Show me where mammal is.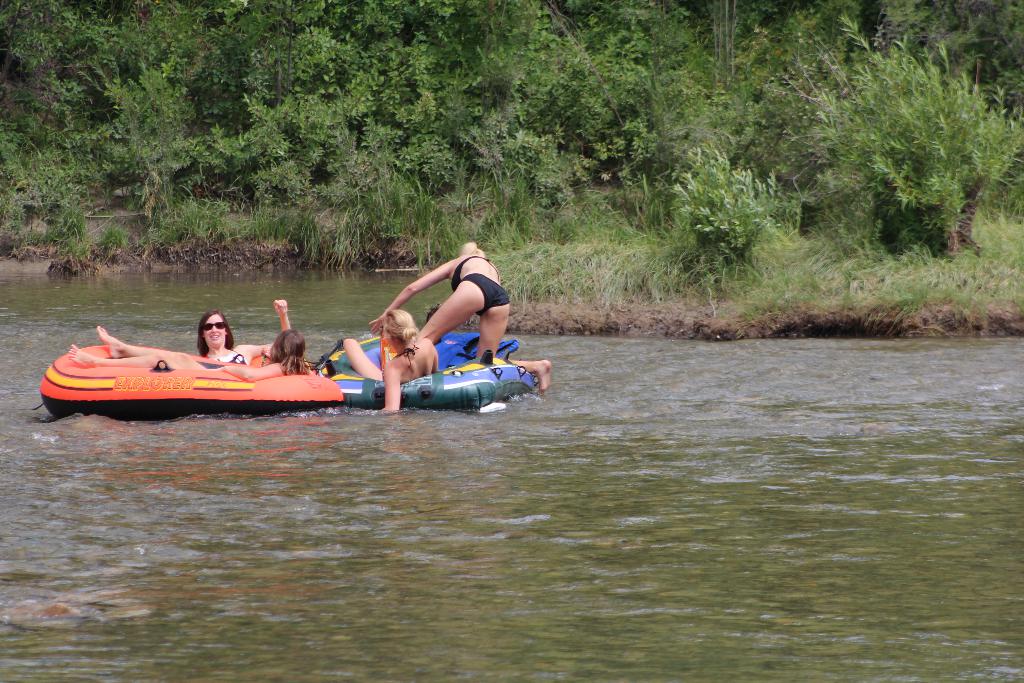
mammal is at region(68, 324, 307, 374).
